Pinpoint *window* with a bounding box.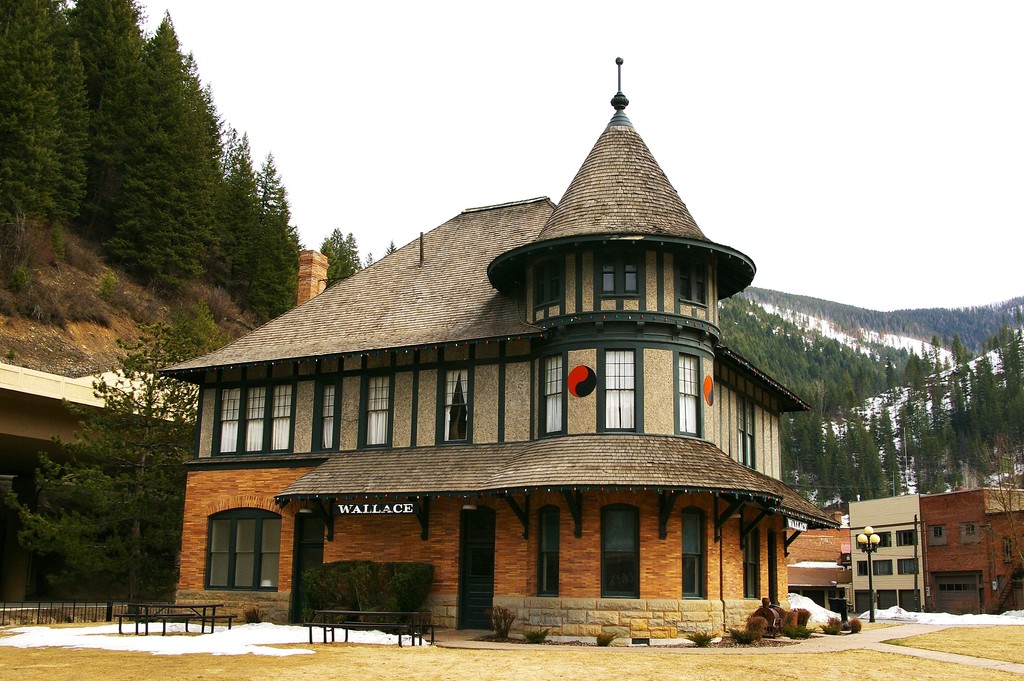
BBox(925, 527, 947, 545).
